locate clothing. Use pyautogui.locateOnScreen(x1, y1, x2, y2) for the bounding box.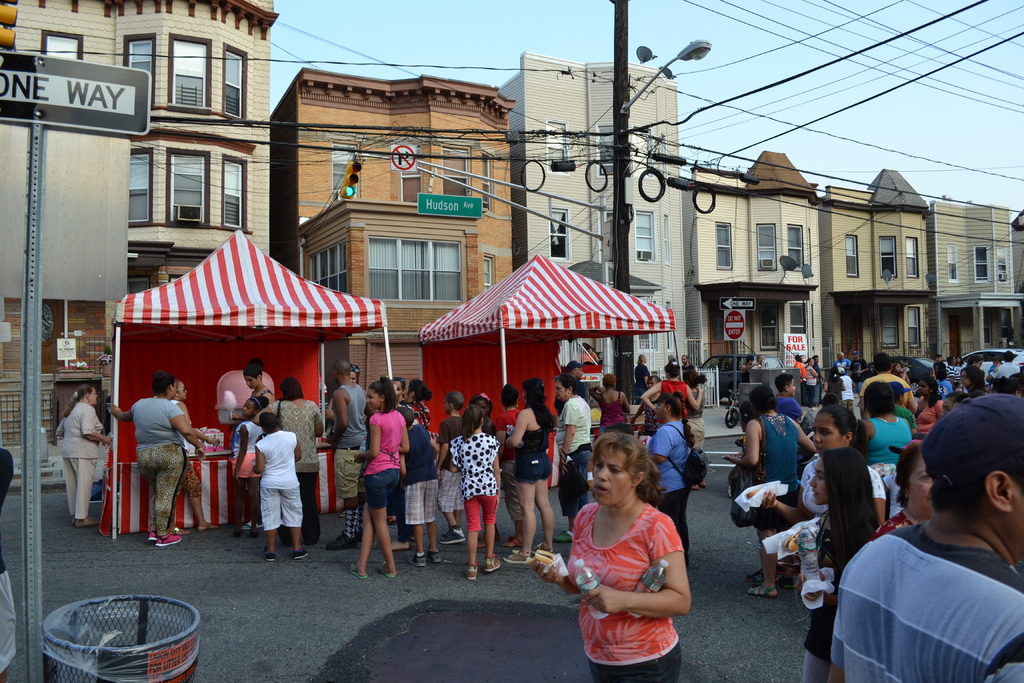
pyautogui.locateOnScreen(233, 416, 258, 479).
